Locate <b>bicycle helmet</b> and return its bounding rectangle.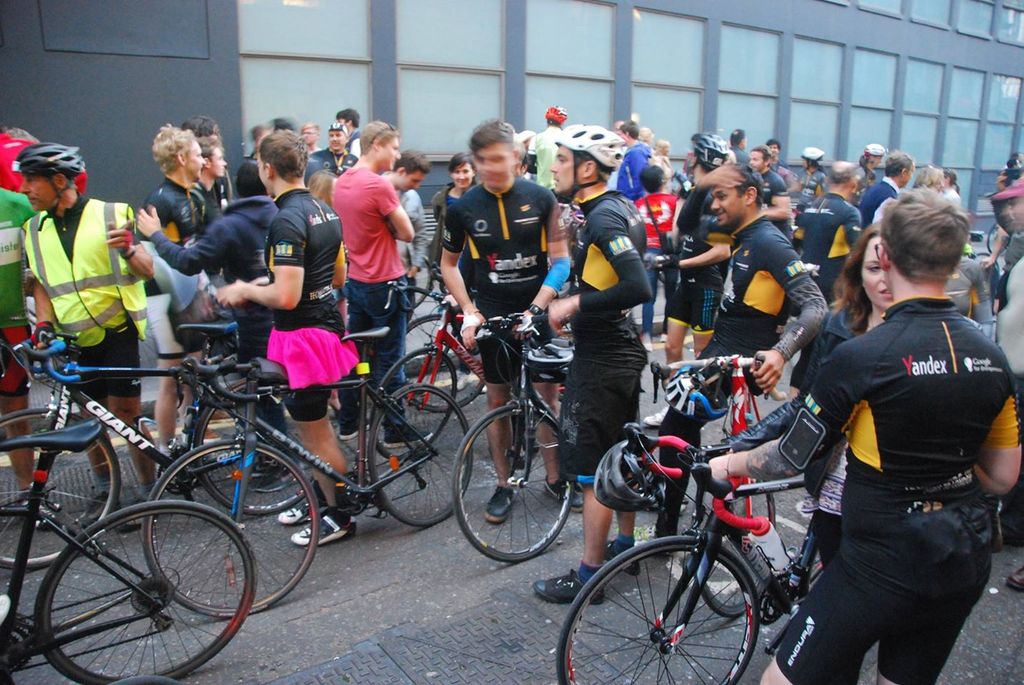
<box>549,115,627,187</box>.
